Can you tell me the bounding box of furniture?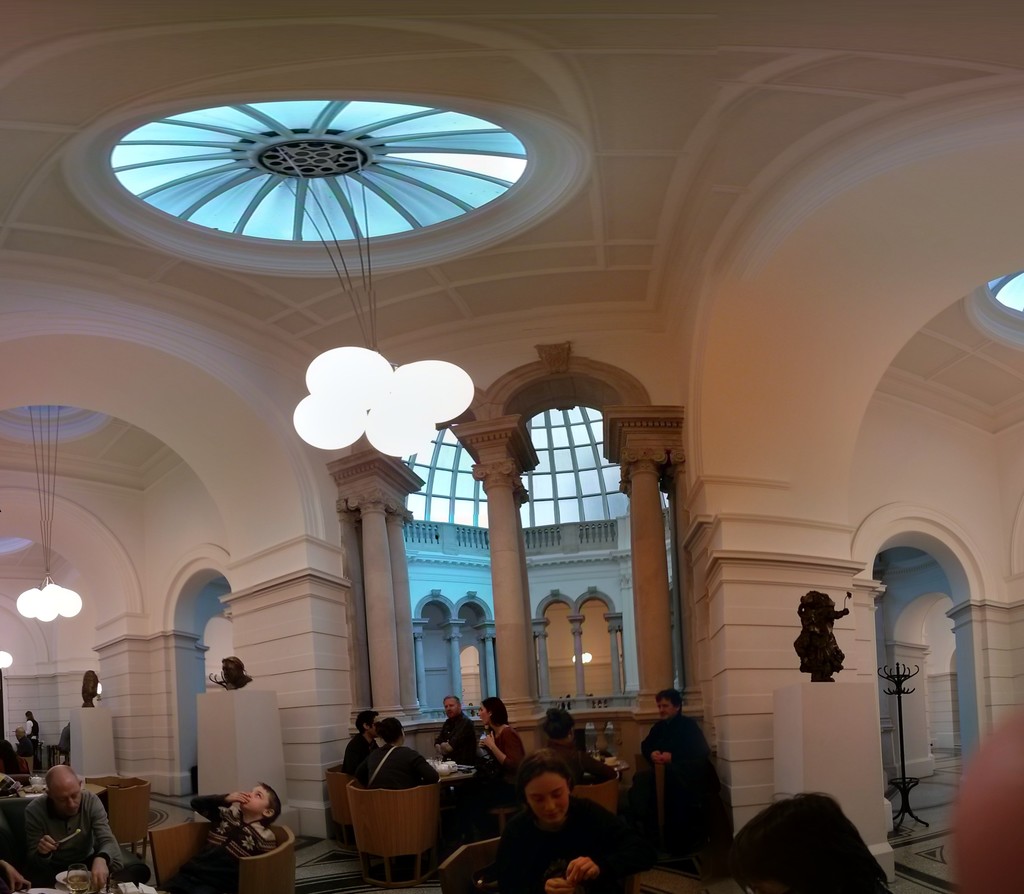
box=[147, 817, 298, 893].
